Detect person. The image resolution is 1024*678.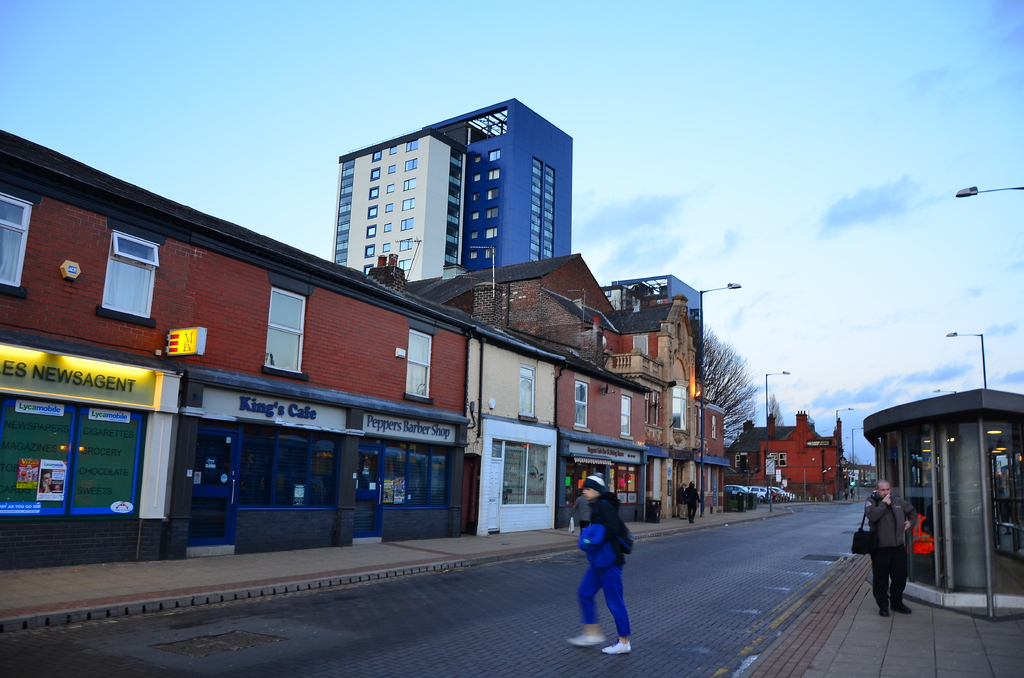
[570,479,637,657].
